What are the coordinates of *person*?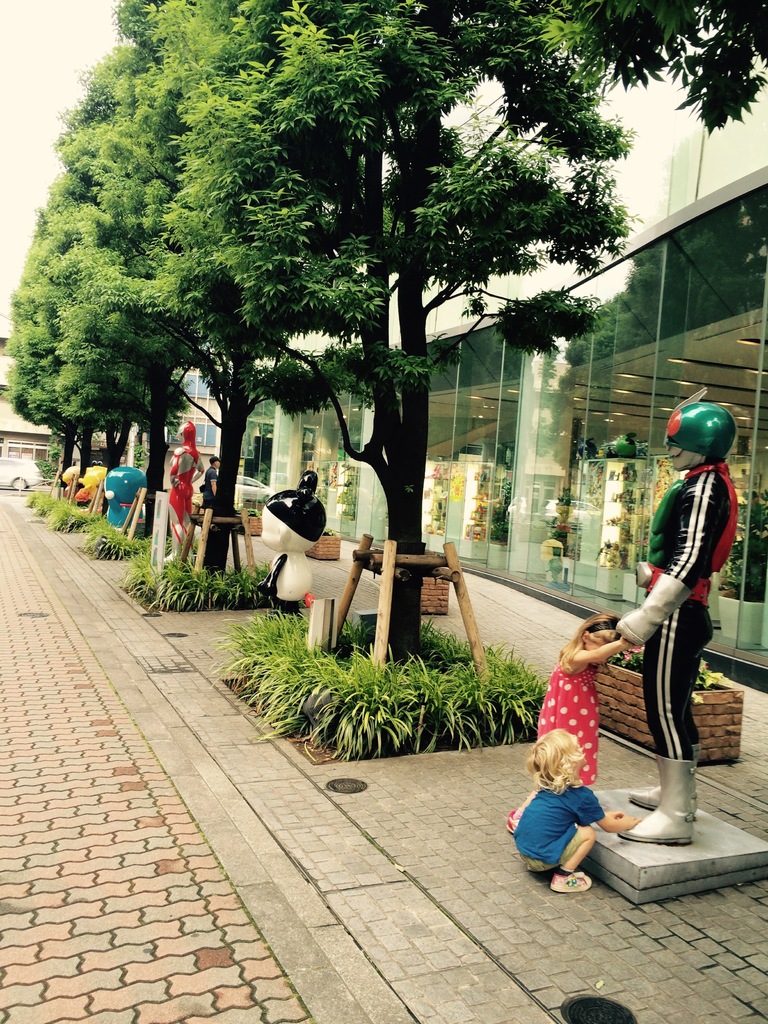
(513,727,636,895).
